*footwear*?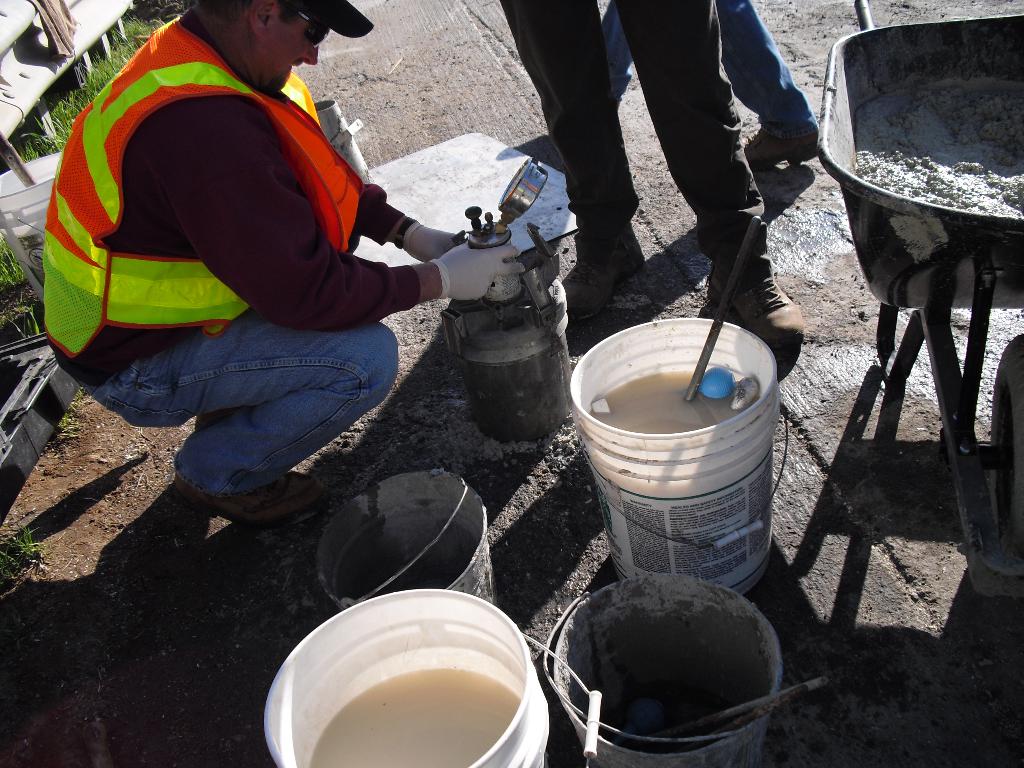
[x1=746, y1=131, x2=817, y2=170]
